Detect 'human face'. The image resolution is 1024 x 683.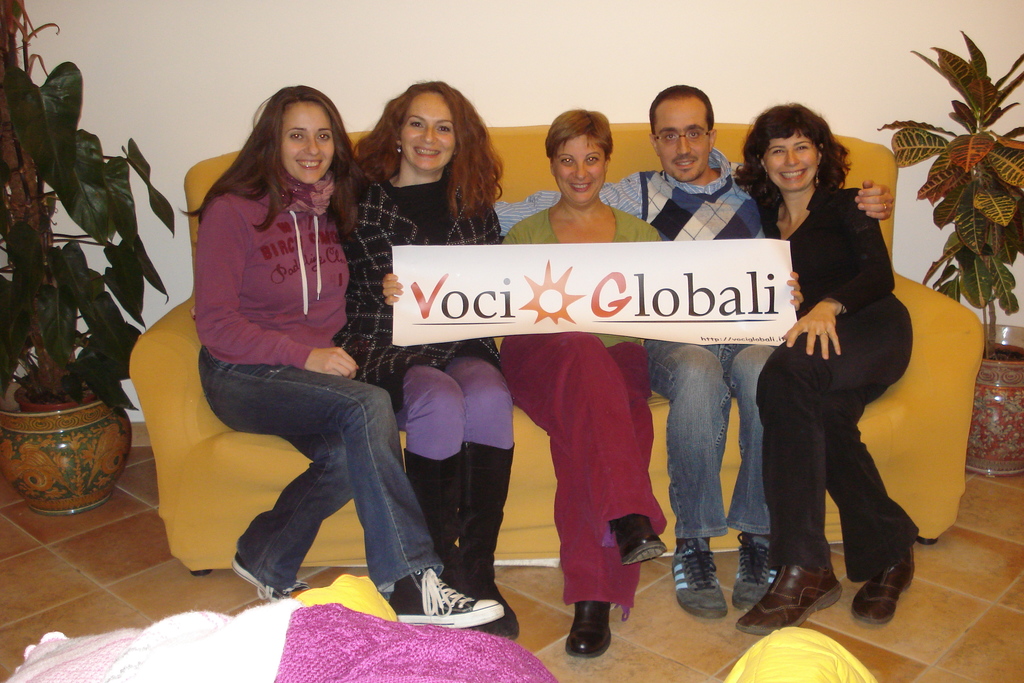
656,100,710,180.
